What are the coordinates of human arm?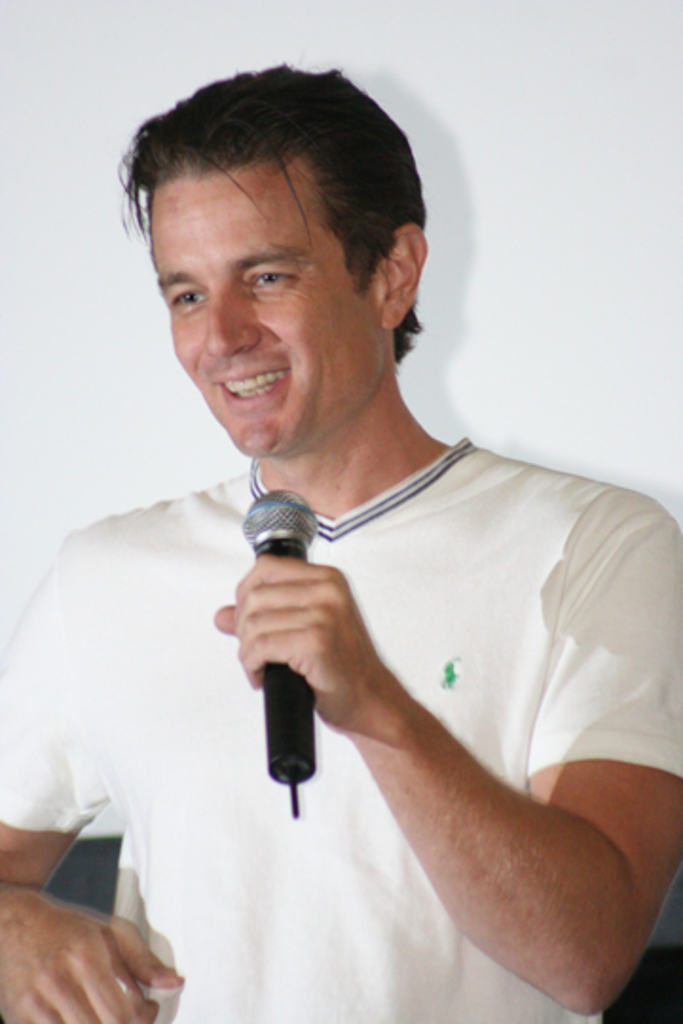
{"x1": 0, "y1": 523, "x2": 188, "y2": 1022}.
